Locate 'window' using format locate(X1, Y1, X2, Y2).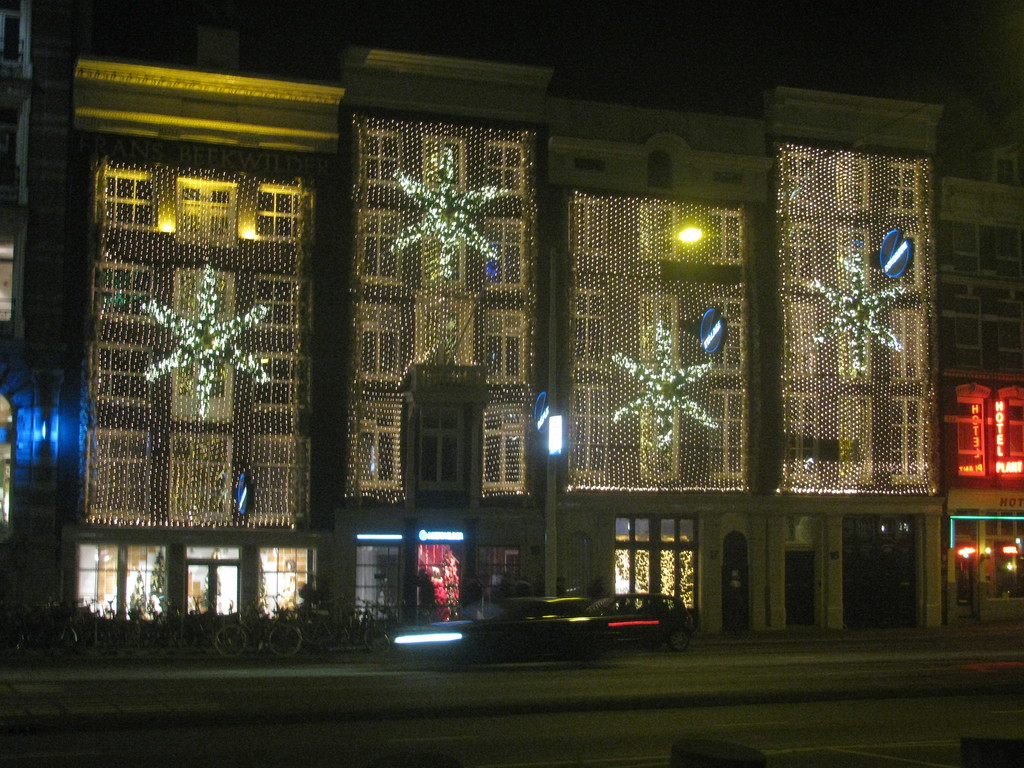
locate(361, 310, 408, 388).
